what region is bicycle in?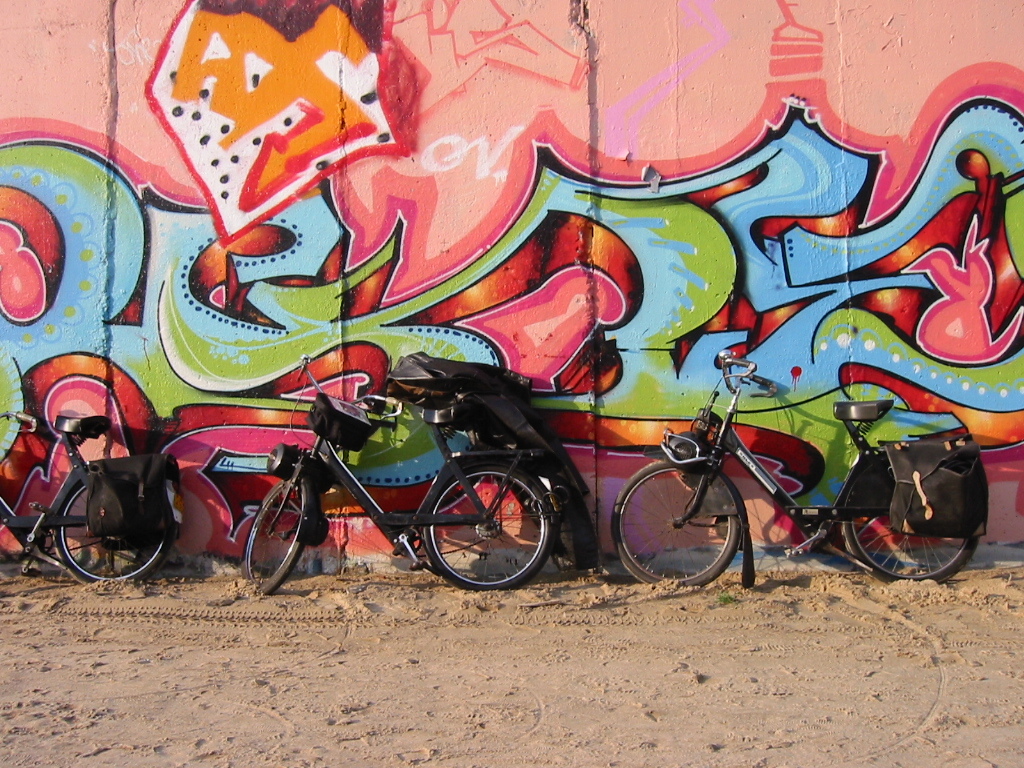
l=609, t=350, r=985, b=583.
